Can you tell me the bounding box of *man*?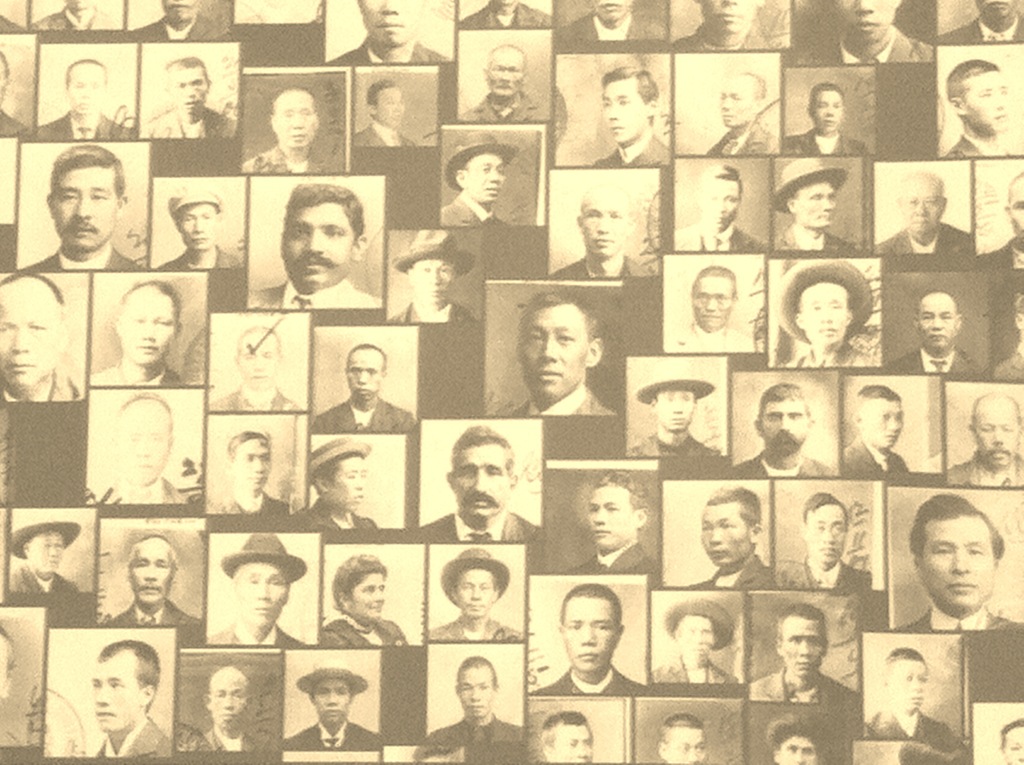
crop(84, 392, 193, 506).
